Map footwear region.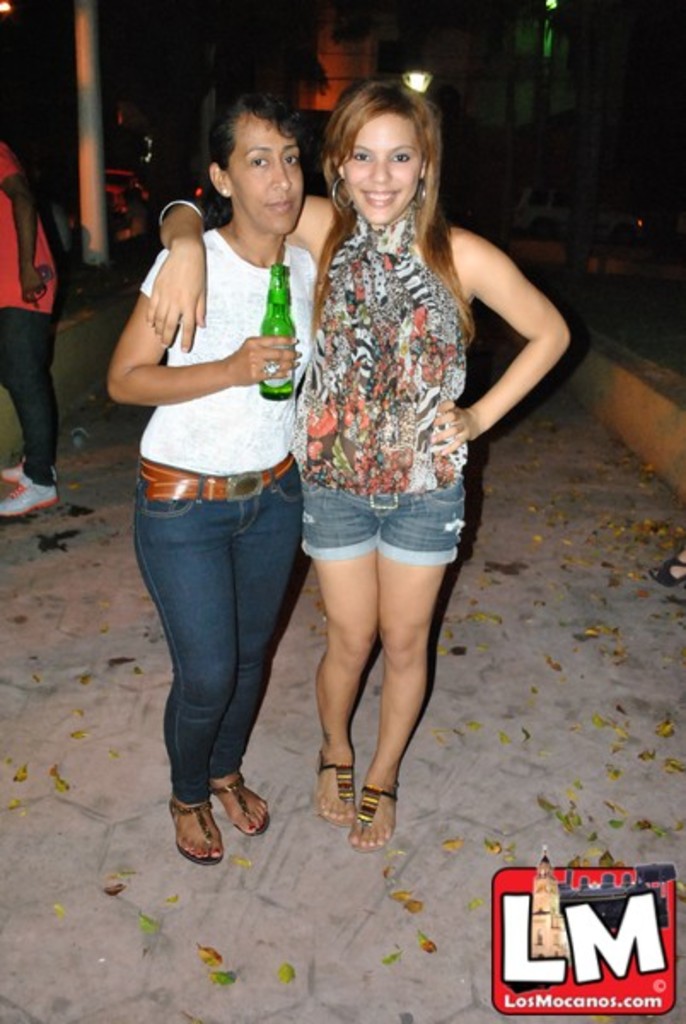
Mapped to select_region(0, 454, 55, 488).
